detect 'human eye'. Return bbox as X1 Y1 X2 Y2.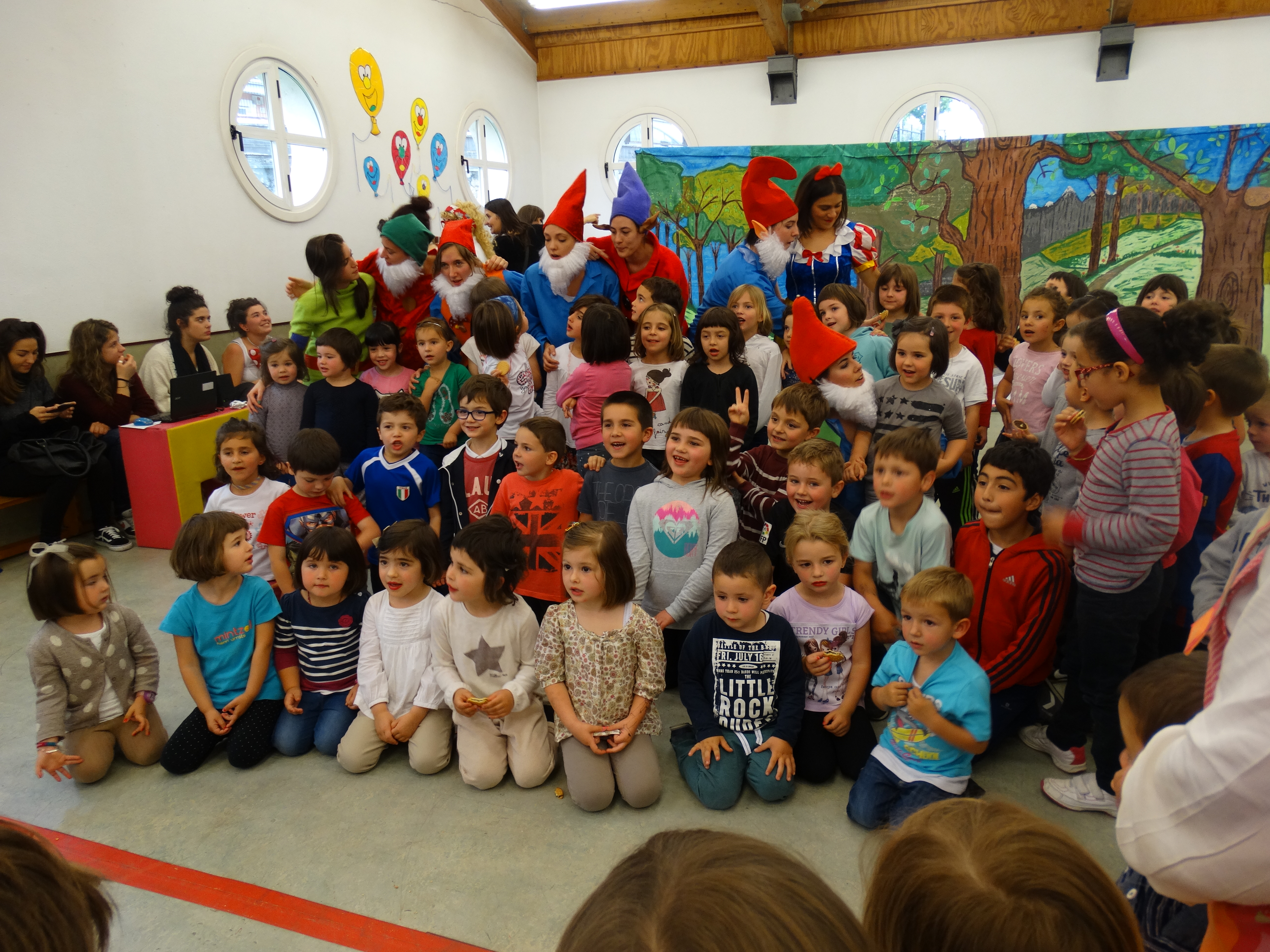
84 63 85 65.
